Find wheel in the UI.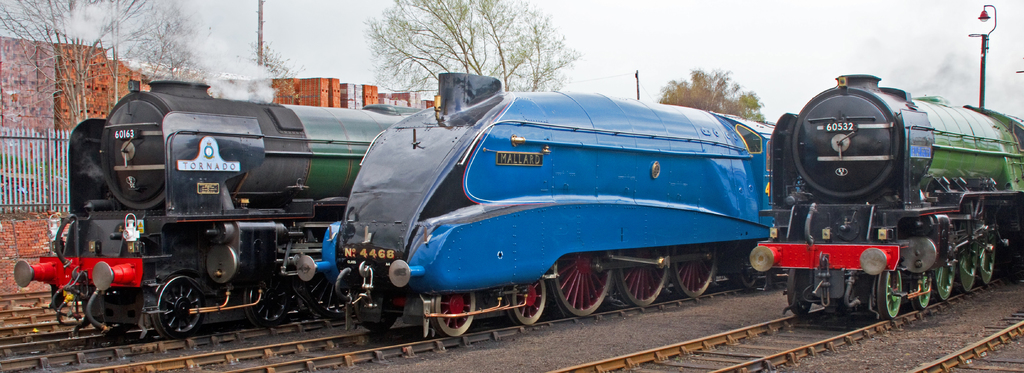
UI element at [left=978, top=241, right=1004, bottom=284].
